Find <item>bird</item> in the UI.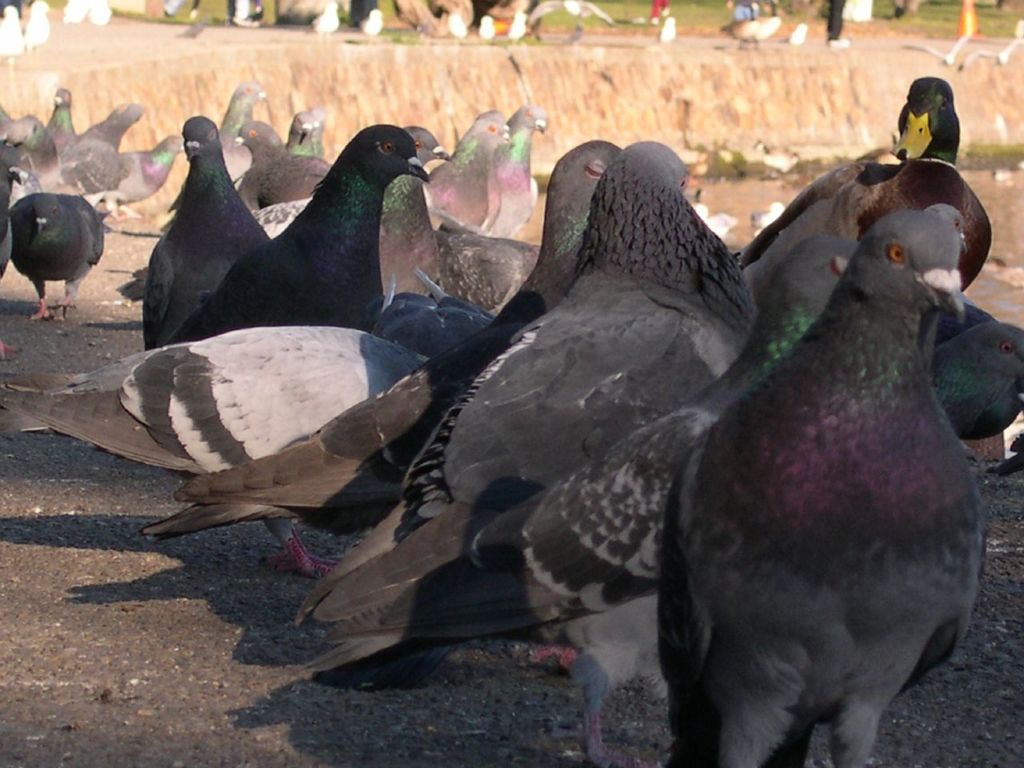
UI element at 890, 26, 979, 65.
